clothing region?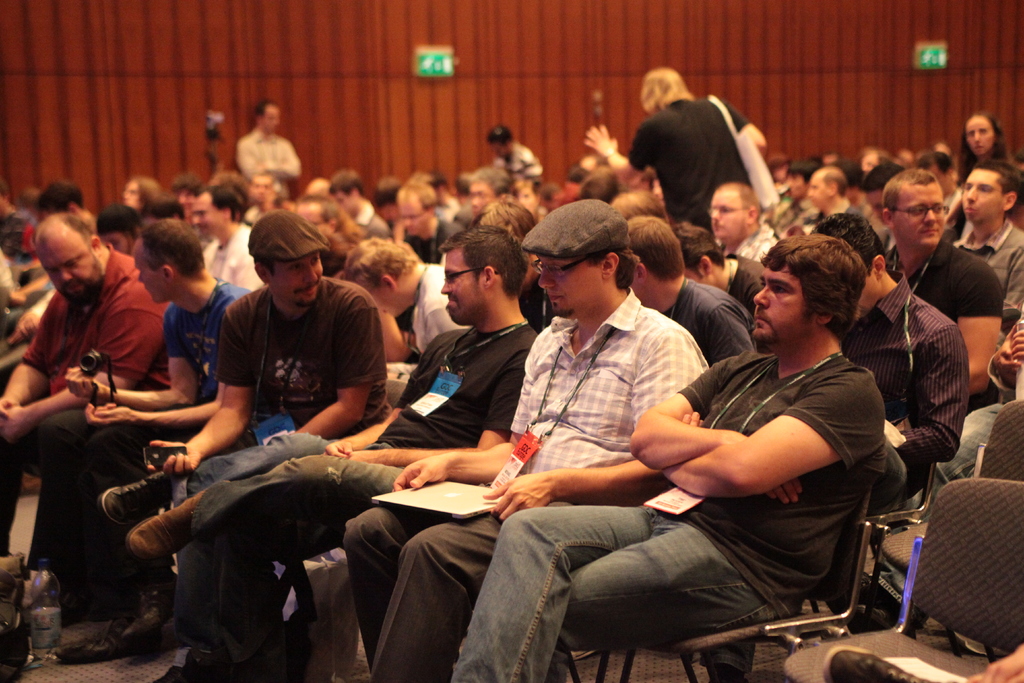
bbox=[340, 283, 717, 682]
